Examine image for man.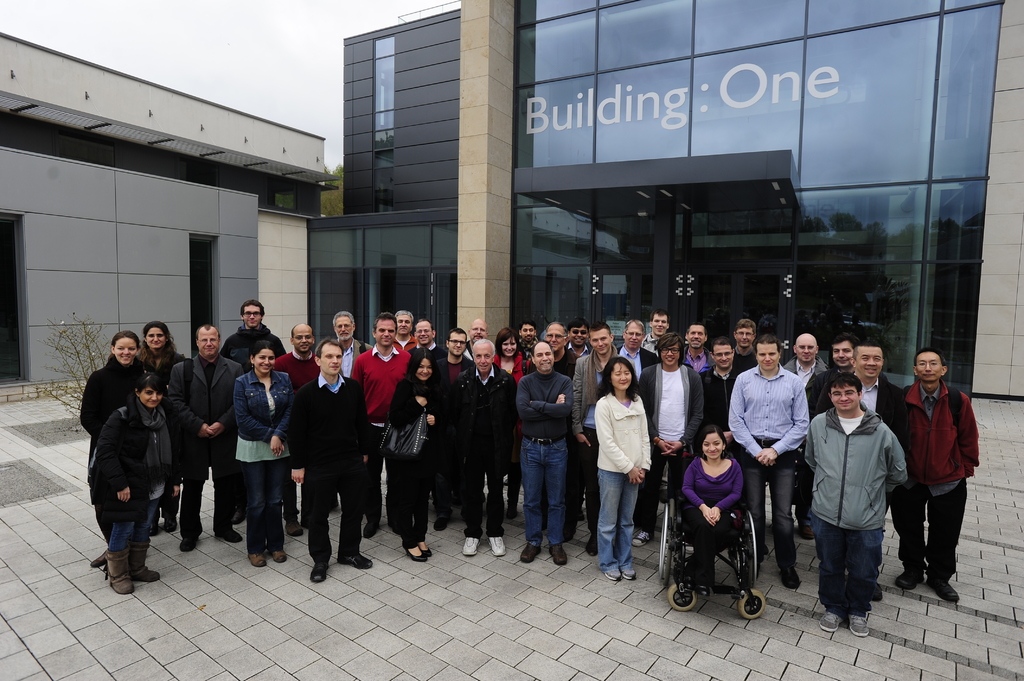
Examination result: rect(430, 330, 472, 533).
